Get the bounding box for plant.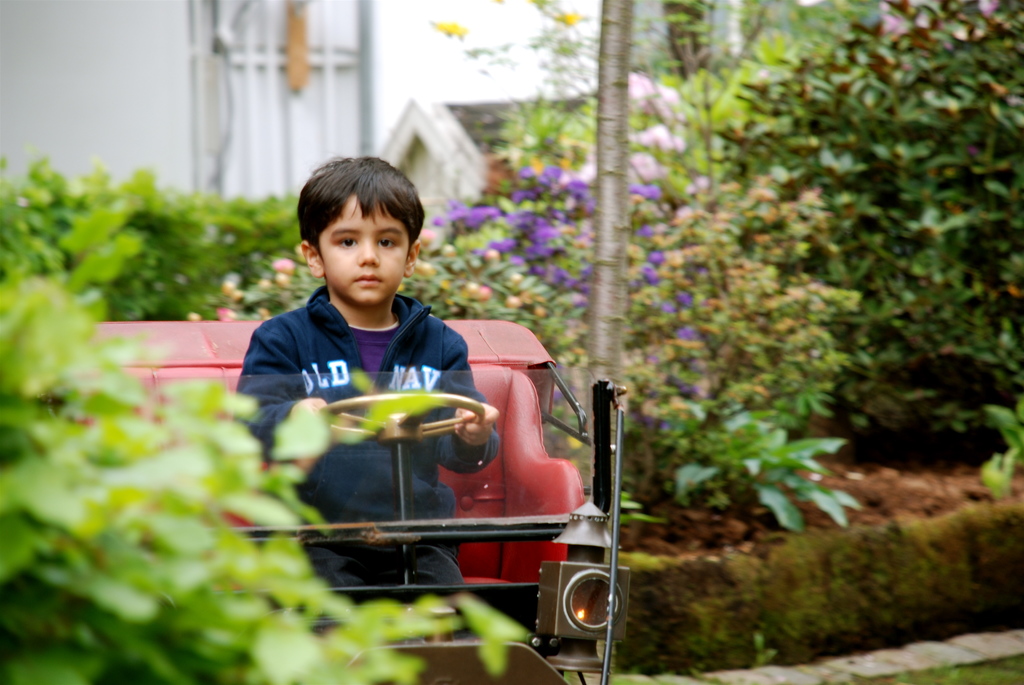
pyautogui.locateOnScreen(755, 623, 783, 684).
